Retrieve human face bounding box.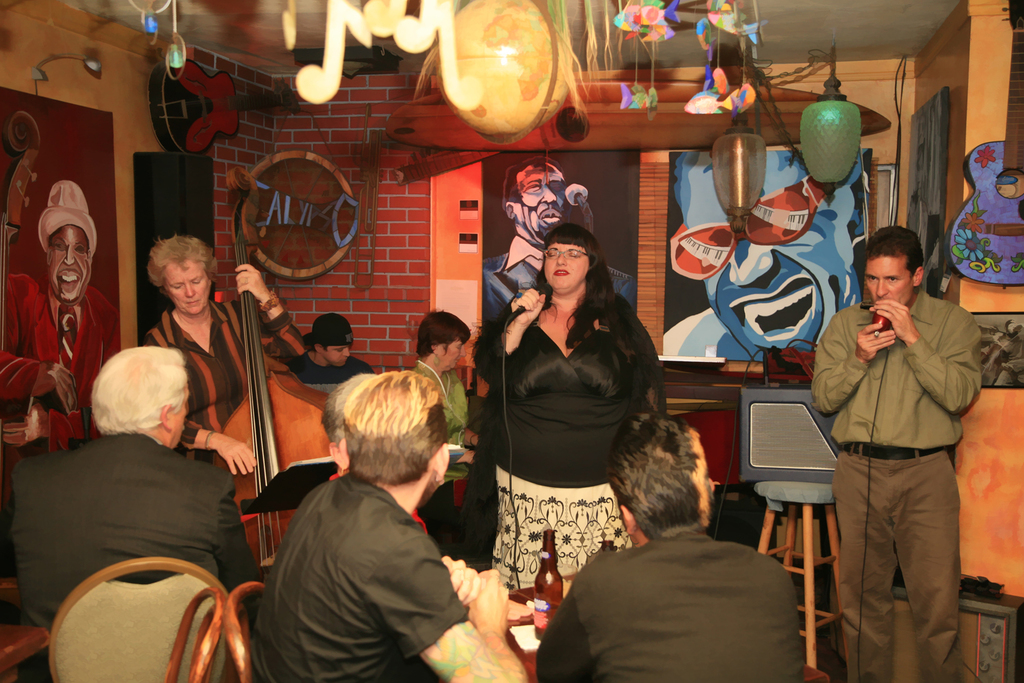
Bounding box: [left=677, top=147, right=859, bottom=361].
